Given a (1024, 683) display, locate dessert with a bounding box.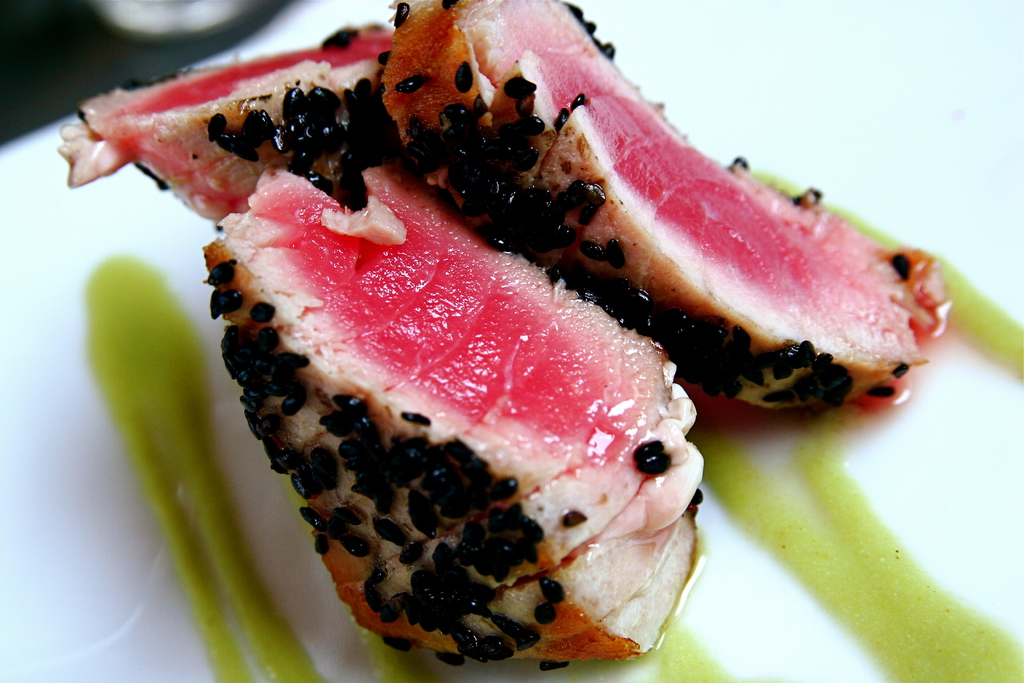
Located: x1=60 y1=0 x2=1023 y2=682.
